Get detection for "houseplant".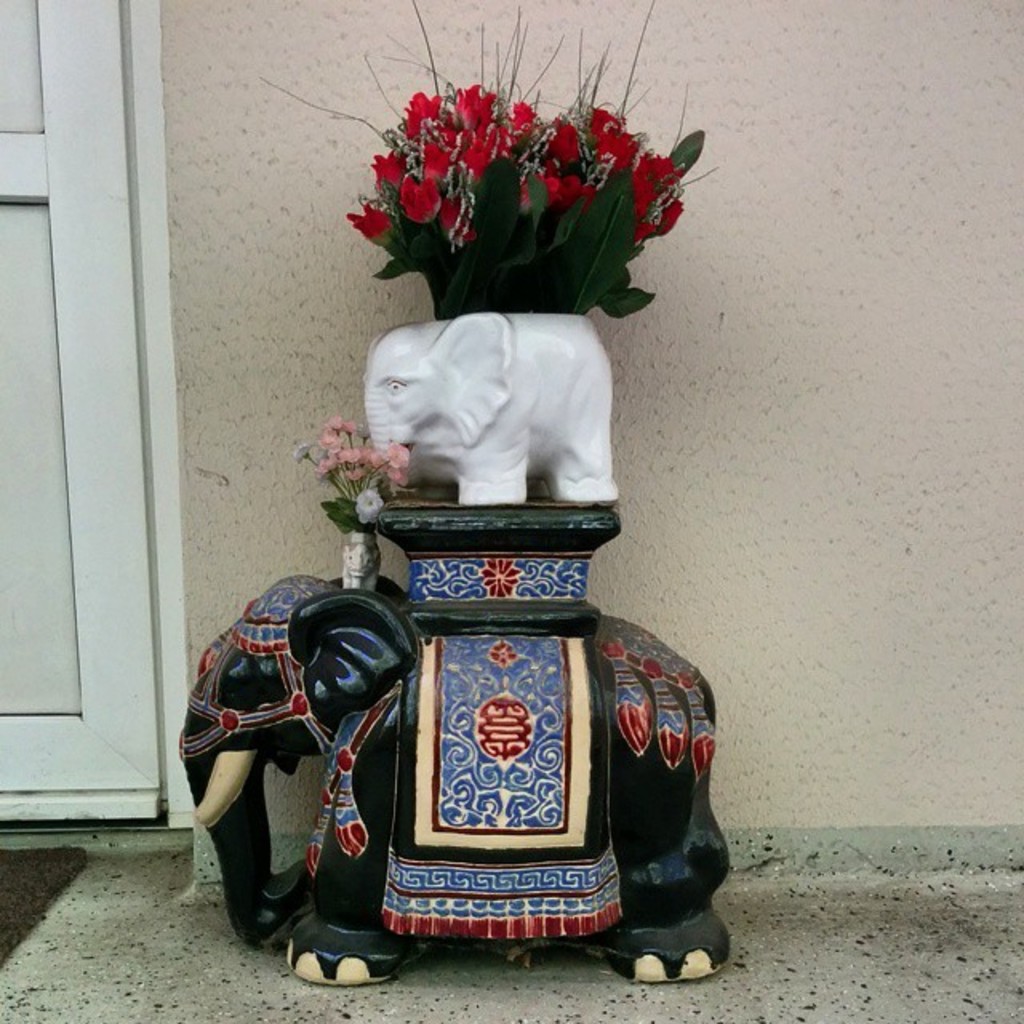
Detection: left=277, top=96, right=728, bottom=547.
